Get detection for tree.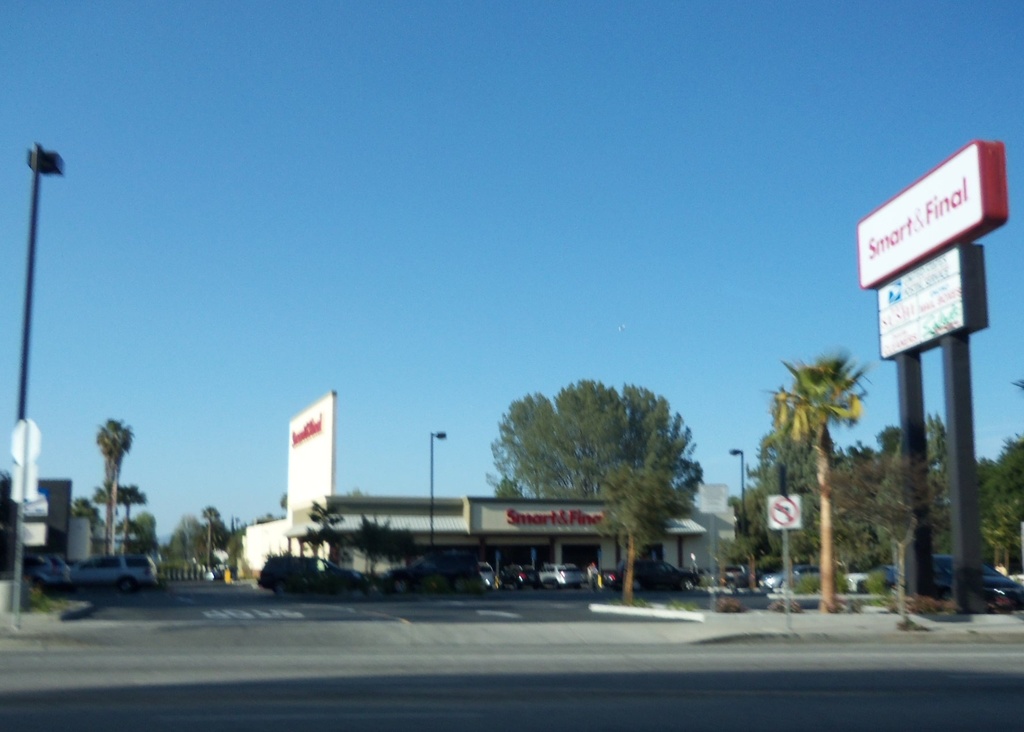
Detection: l=352, t=513, r=415, b=576.
